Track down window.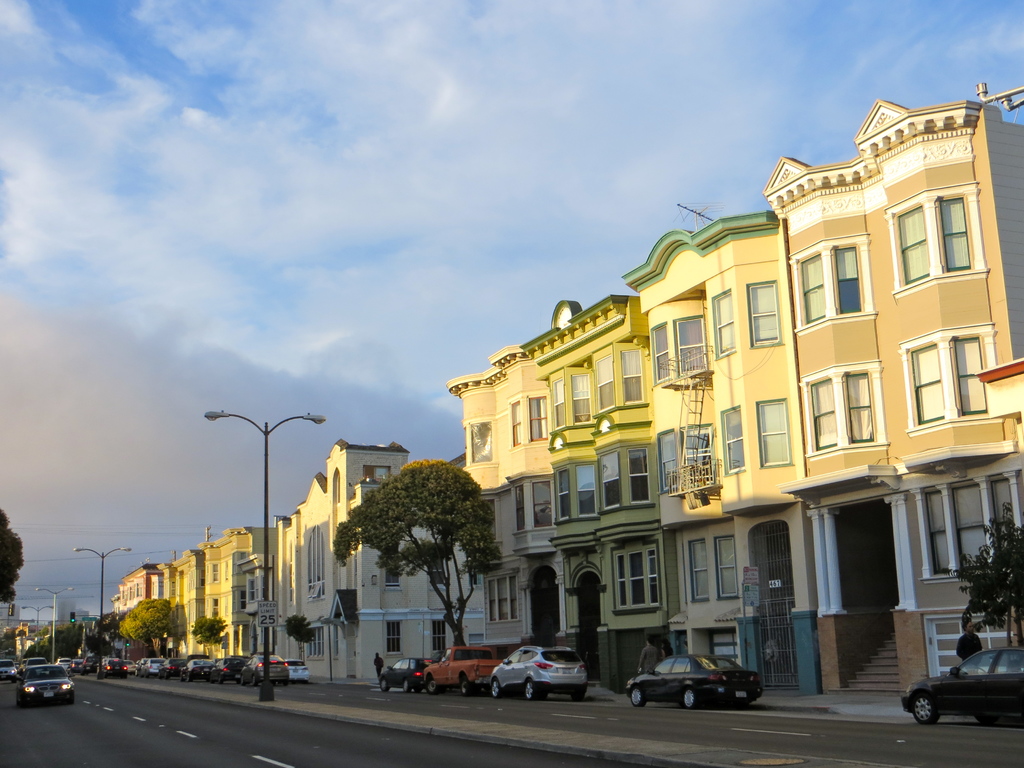
Tracked to 710:538:744:596.
